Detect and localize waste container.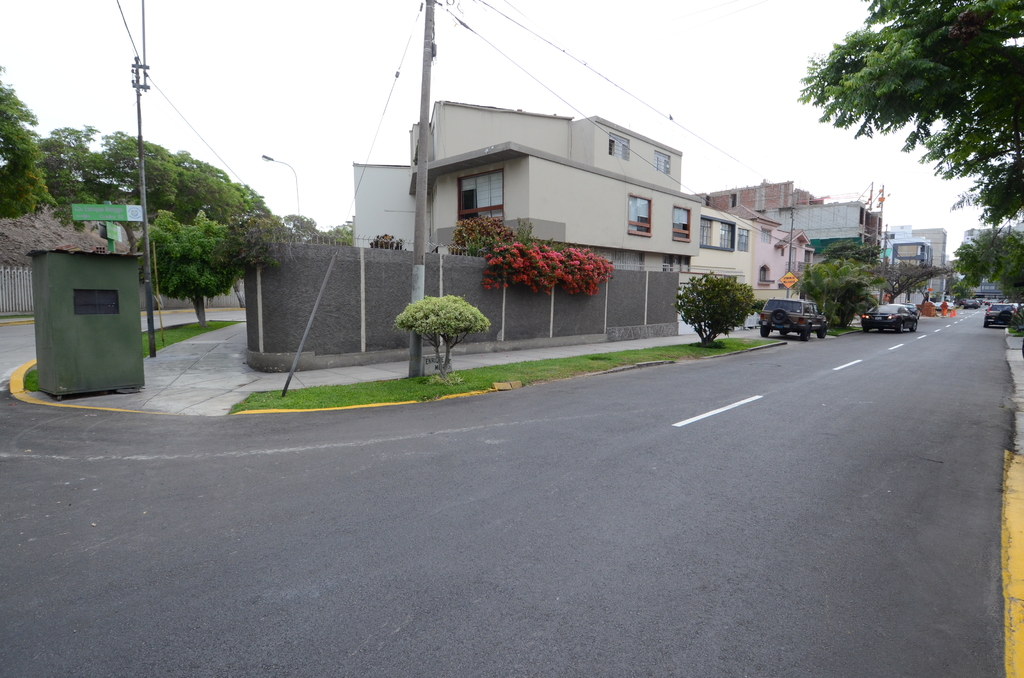
Localized at <region>15, 209, 149, 404</region>.
